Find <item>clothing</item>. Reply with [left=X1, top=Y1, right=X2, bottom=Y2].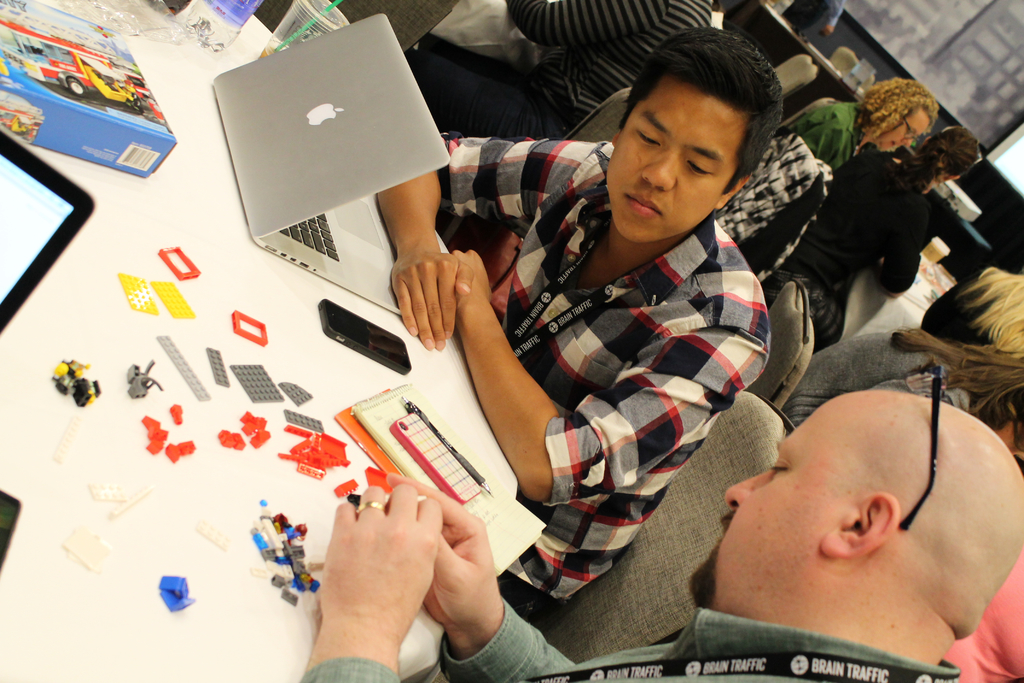
[left=310, top=599, right=959, bottom=682].
